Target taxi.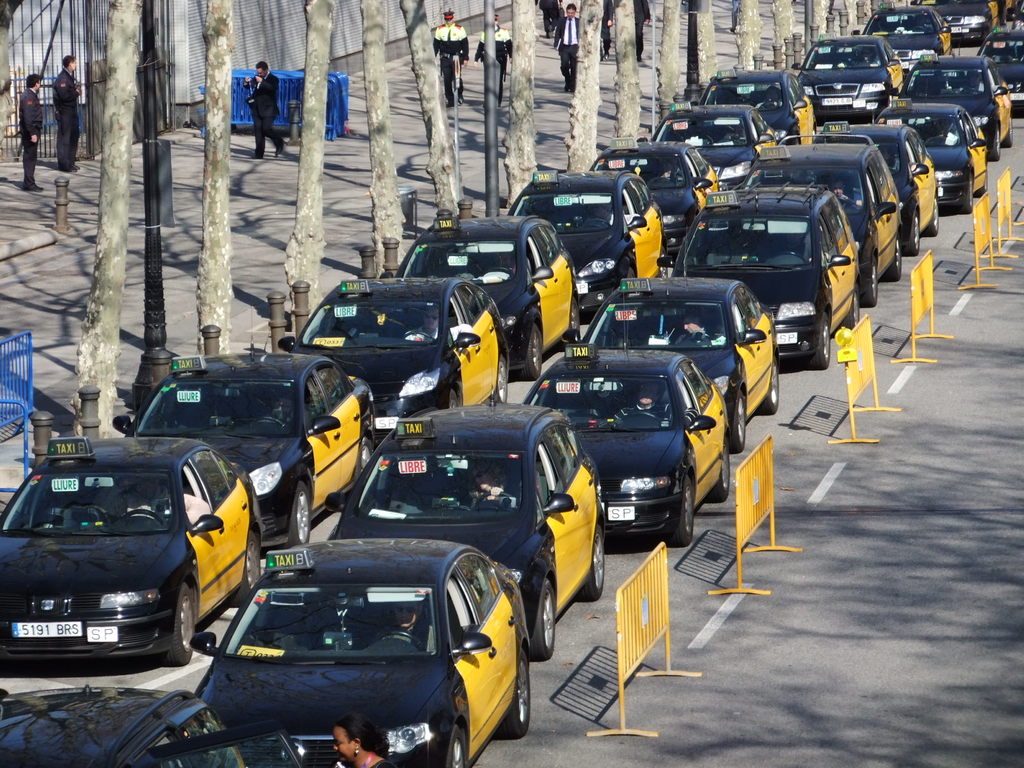
Target region: [0,689,305,767].
